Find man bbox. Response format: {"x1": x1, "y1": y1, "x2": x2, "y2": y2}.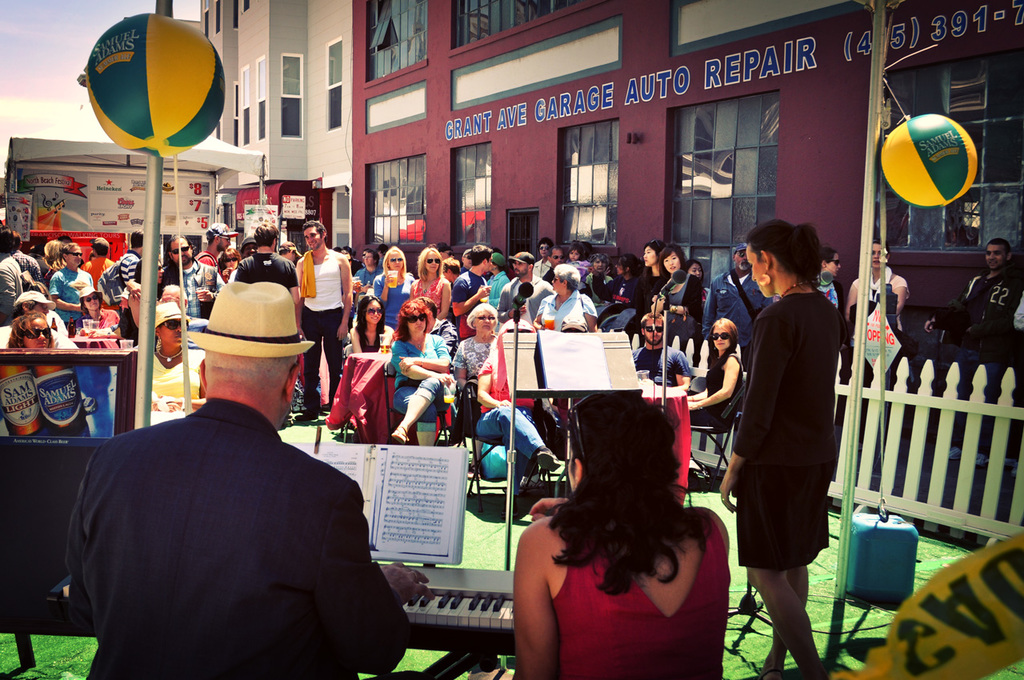
{"x1": 633, "y1": 310, "x2": 695, "y2": 390}.
